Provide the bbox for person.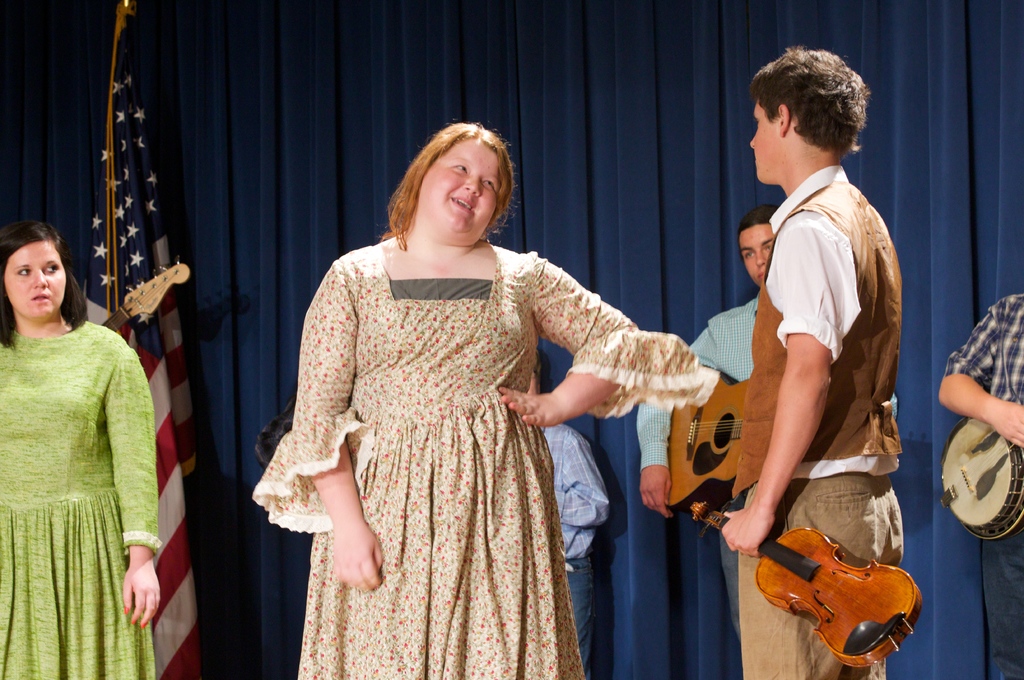
635, 203, 782, 679.
